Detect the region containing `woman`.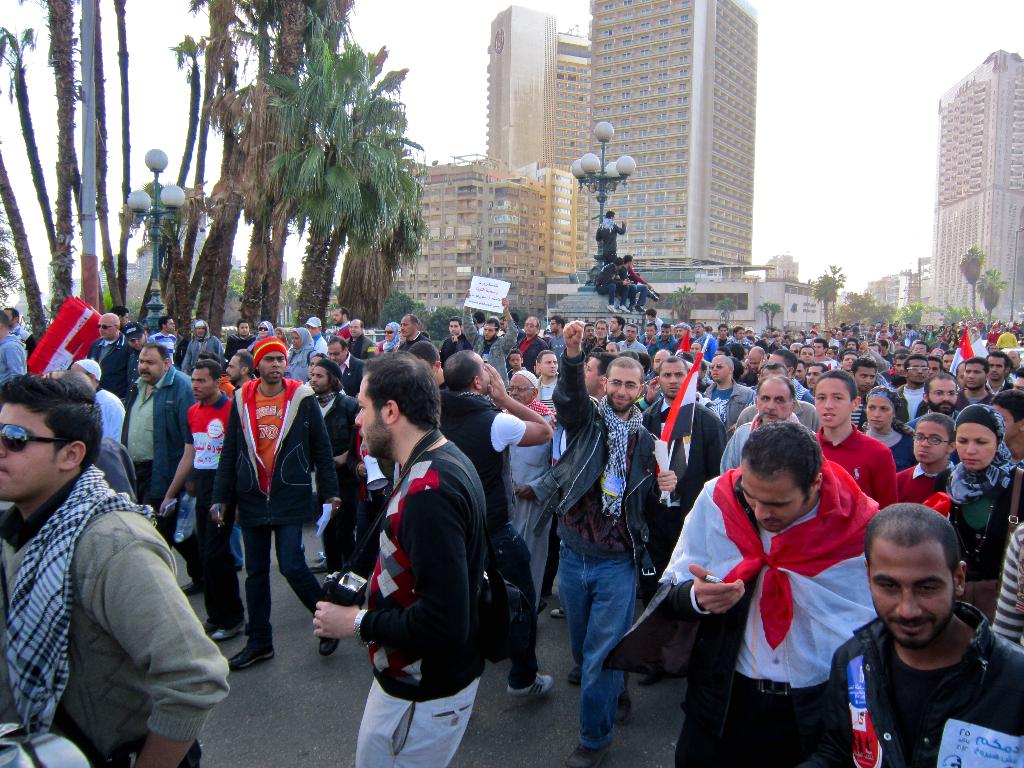
<box>282,324,315,378</box>.
